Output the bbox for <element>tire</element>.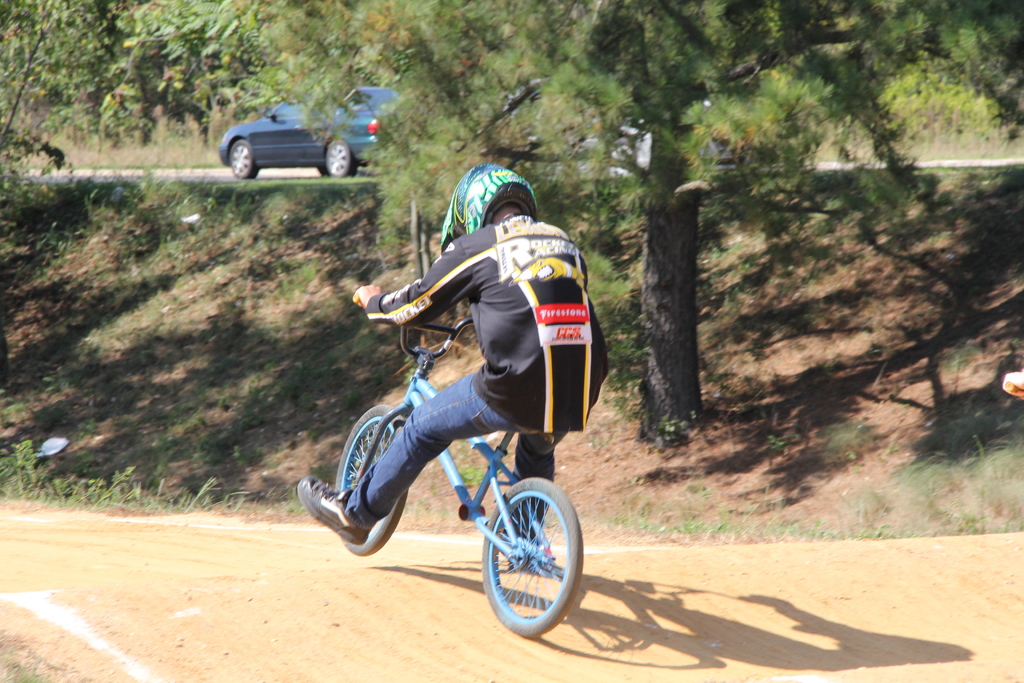
rect(336, 403, 410, 555).
